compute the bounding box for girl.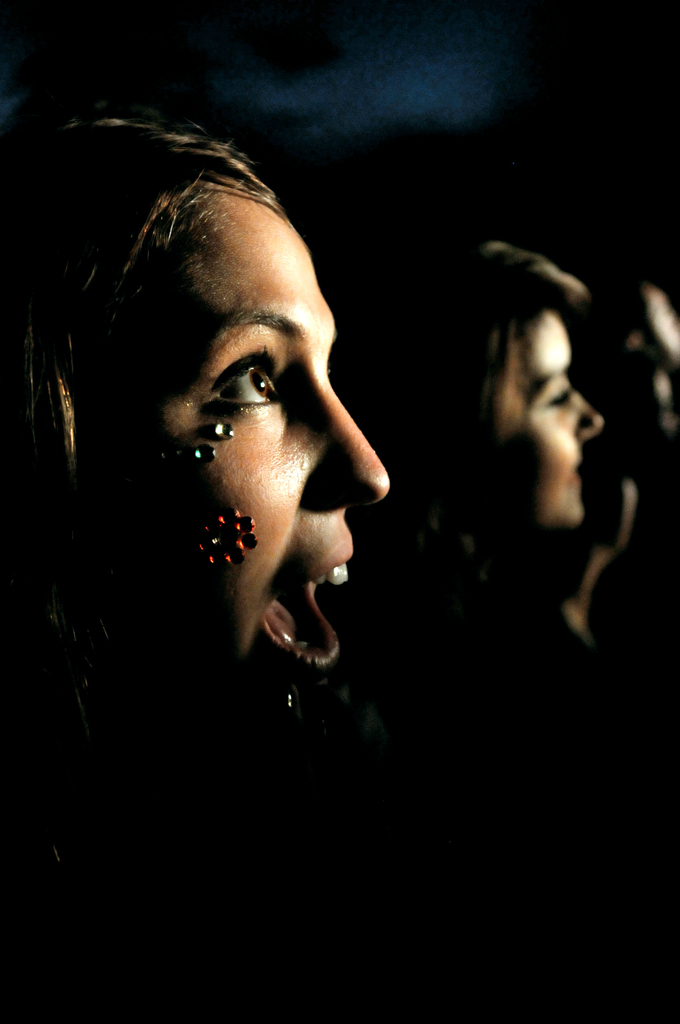
378:232:604:572.
